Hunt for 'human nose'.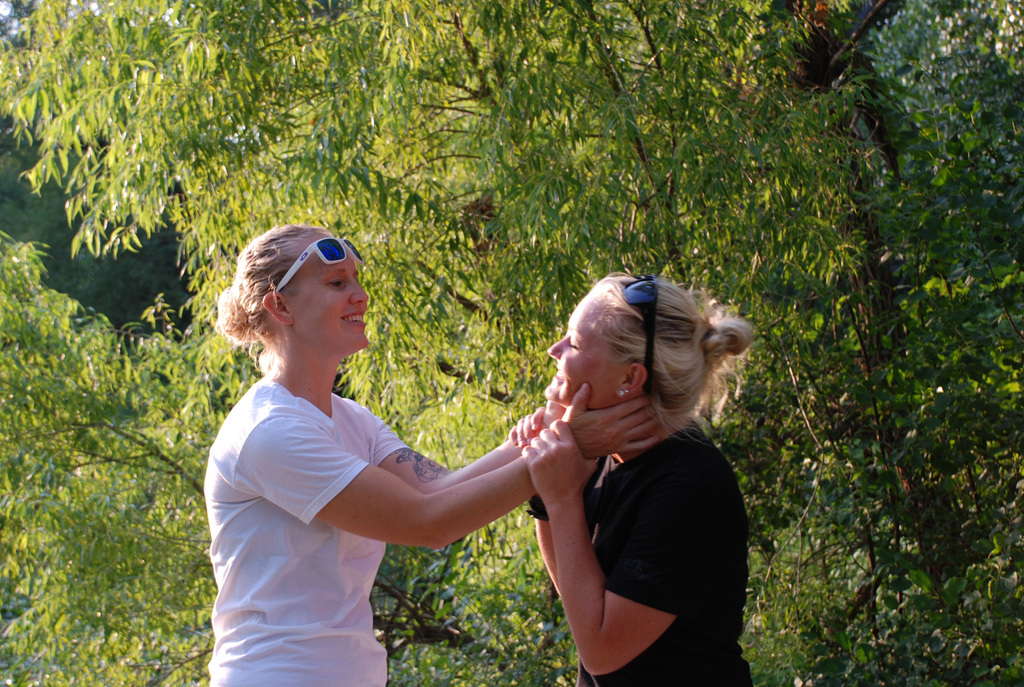
Hunted down at left=546, top=333, right=571, bottom=362.
